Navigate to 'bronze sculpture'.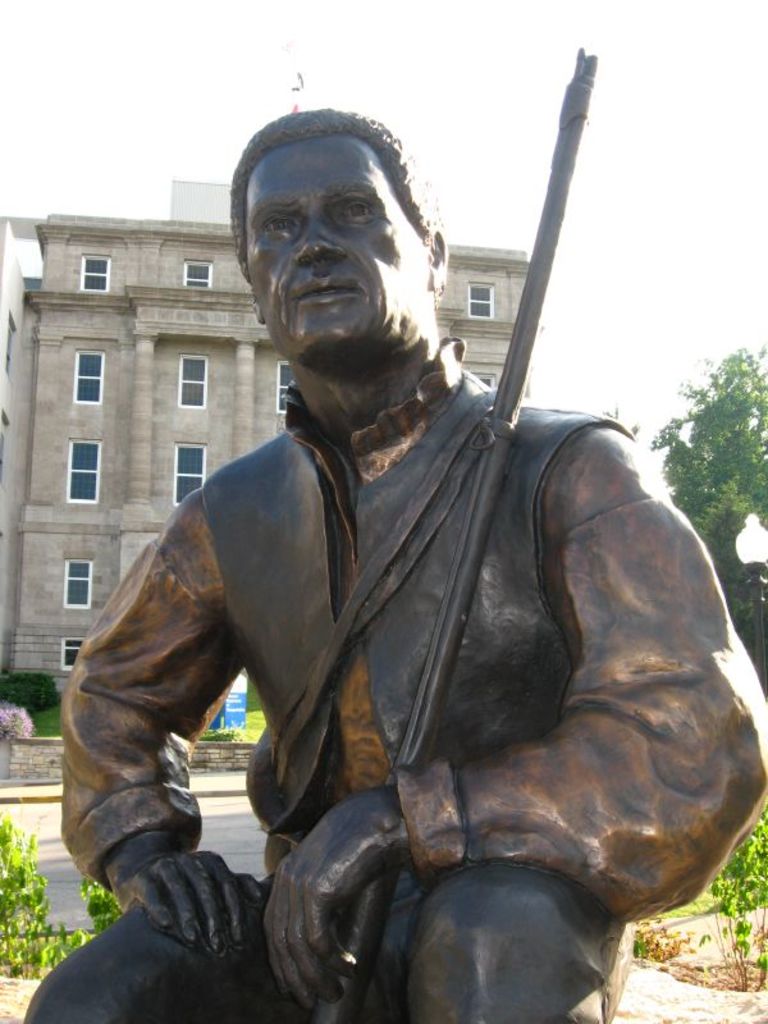
Navigation target: bbox=(38, 110, 754, 1016).
